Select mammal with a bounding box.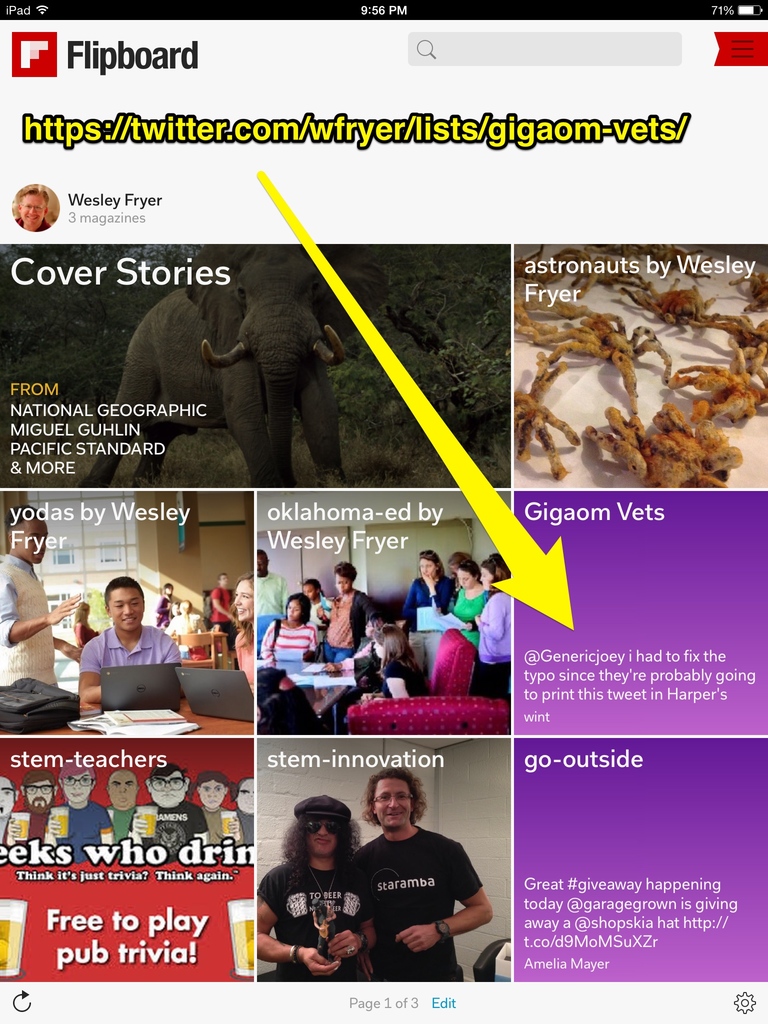
region(259, 791, 379, 969).
